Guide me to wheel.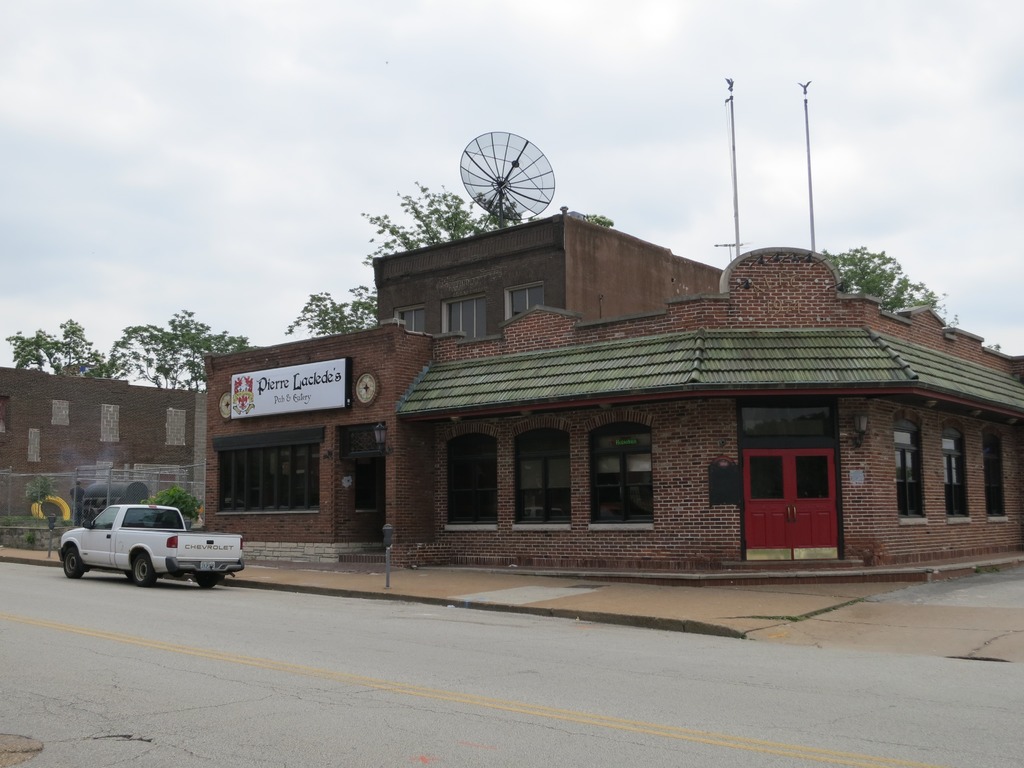
Guidance: [x1=131, y1=552, x2=157, y2=586].
